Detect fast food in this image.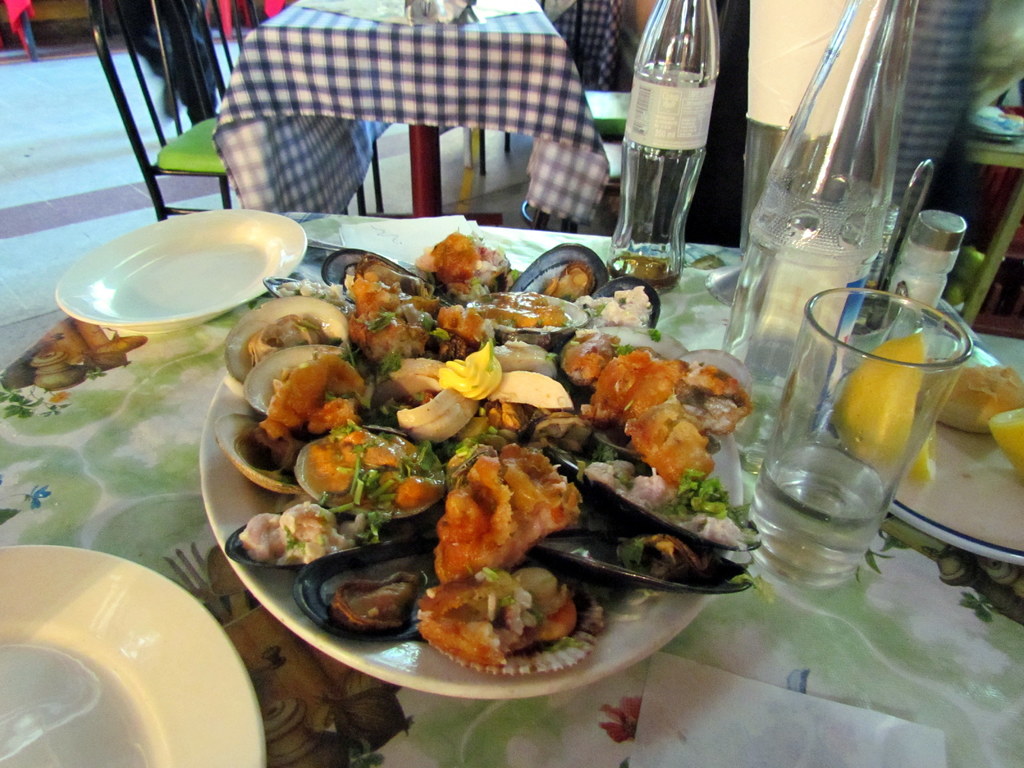
Detection: x1=199 y1=218 x2=763 y2=682.
